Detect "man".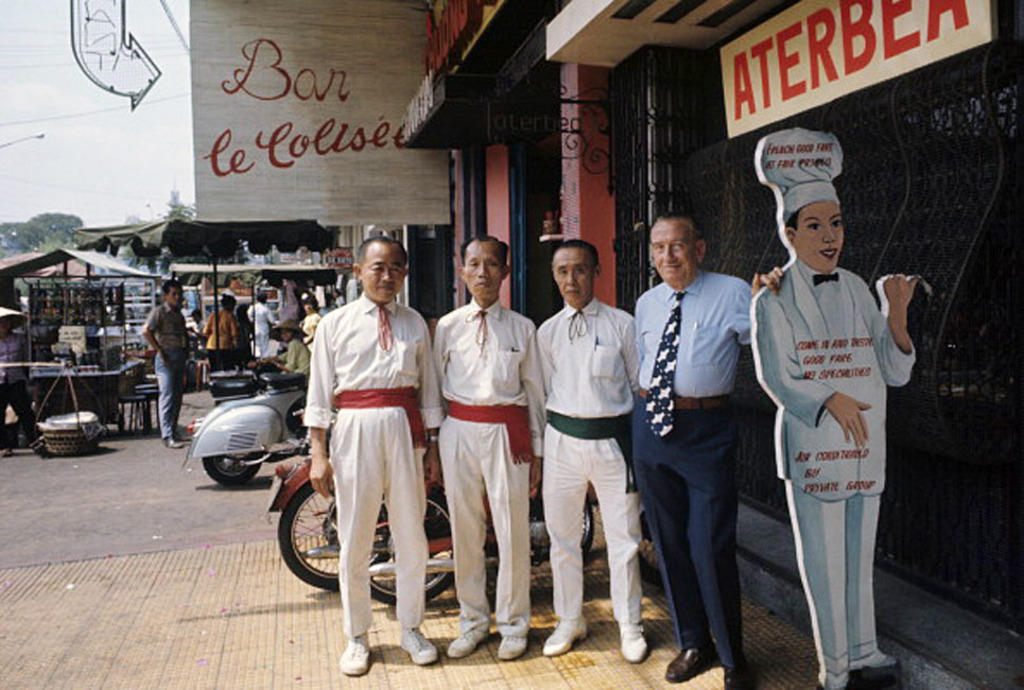
Detected at x1=531, y1=237, x2=640, y2=653.
